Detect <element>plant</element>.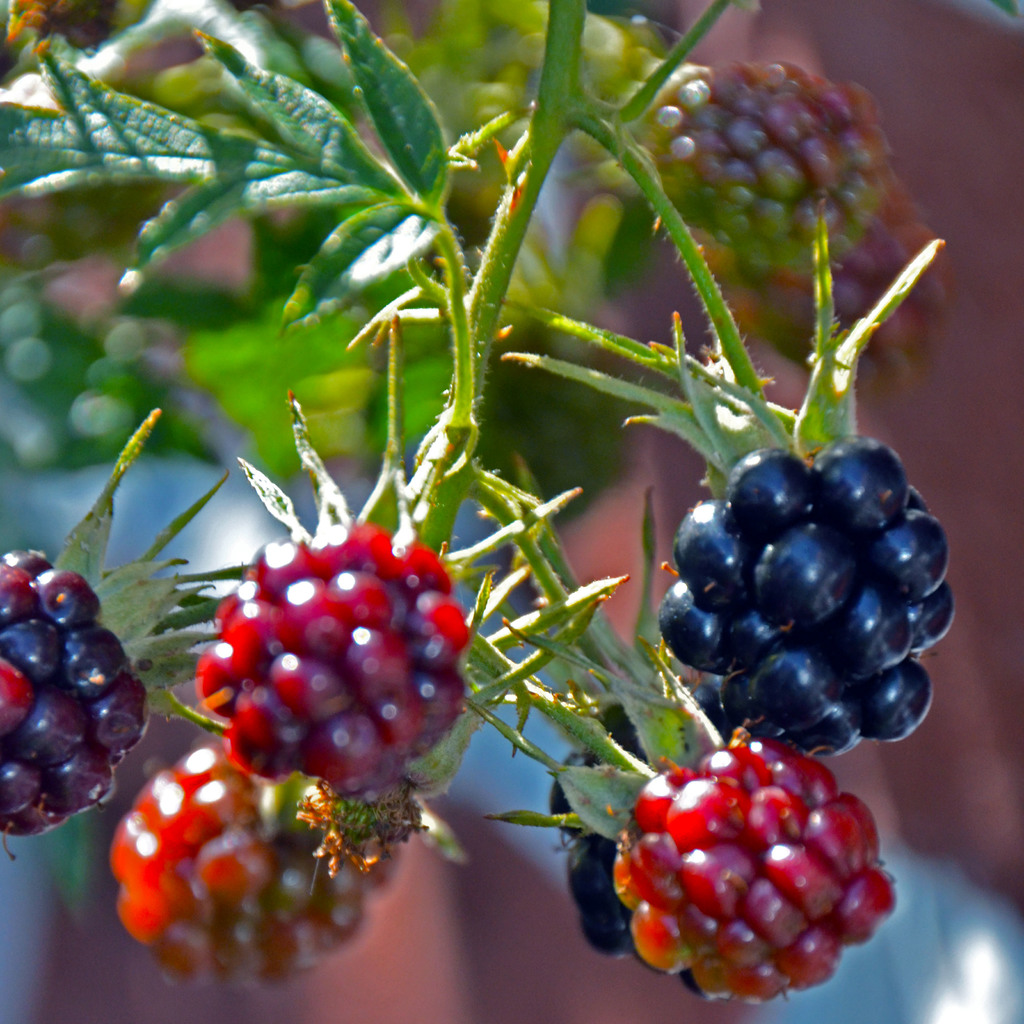
Detected at left=0, top=31, right=1023, bottom=1023.
